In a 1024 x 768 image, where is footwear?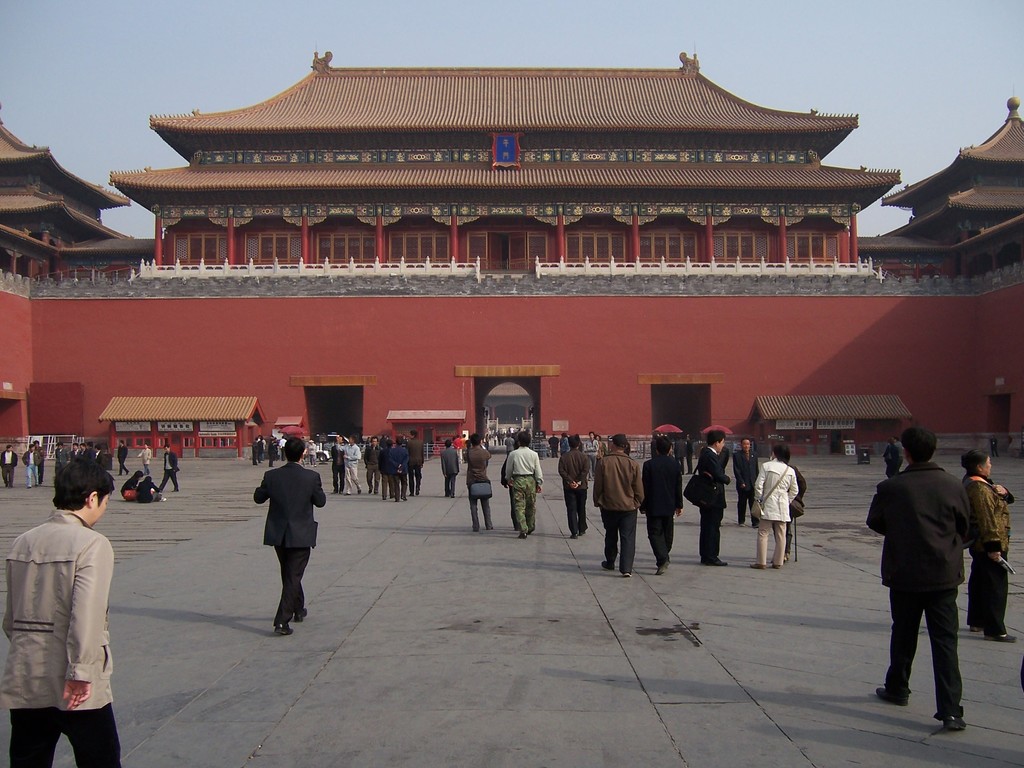
box(517, 532, 528, 538).
